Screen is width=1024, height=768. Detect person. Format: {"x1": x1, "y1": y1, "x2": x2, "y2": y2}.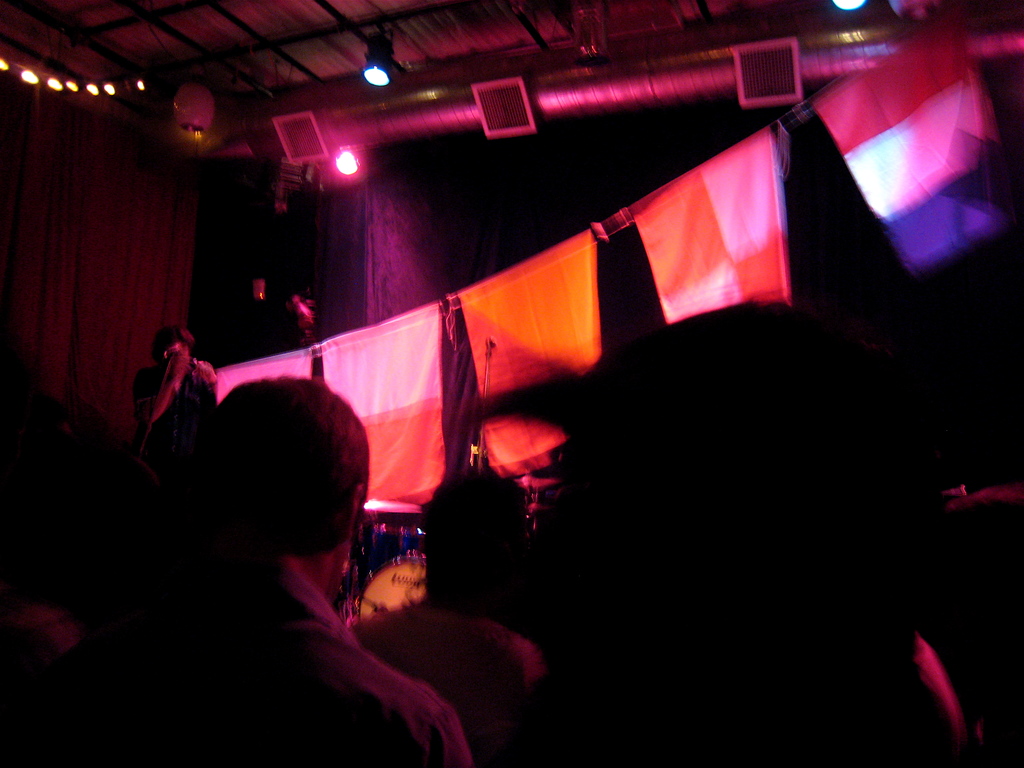
{"x1": 120, "y1": 326, "x2": 415, "y2": 759}.
